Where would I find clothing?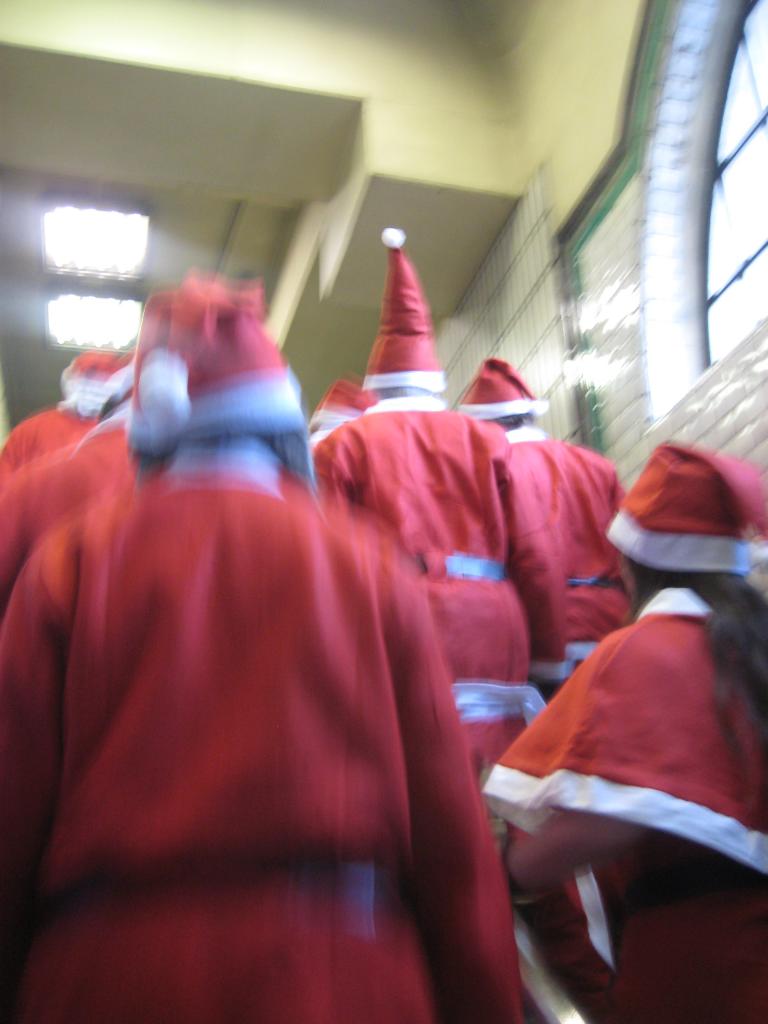
At locate(299, 381, 537, 804).
